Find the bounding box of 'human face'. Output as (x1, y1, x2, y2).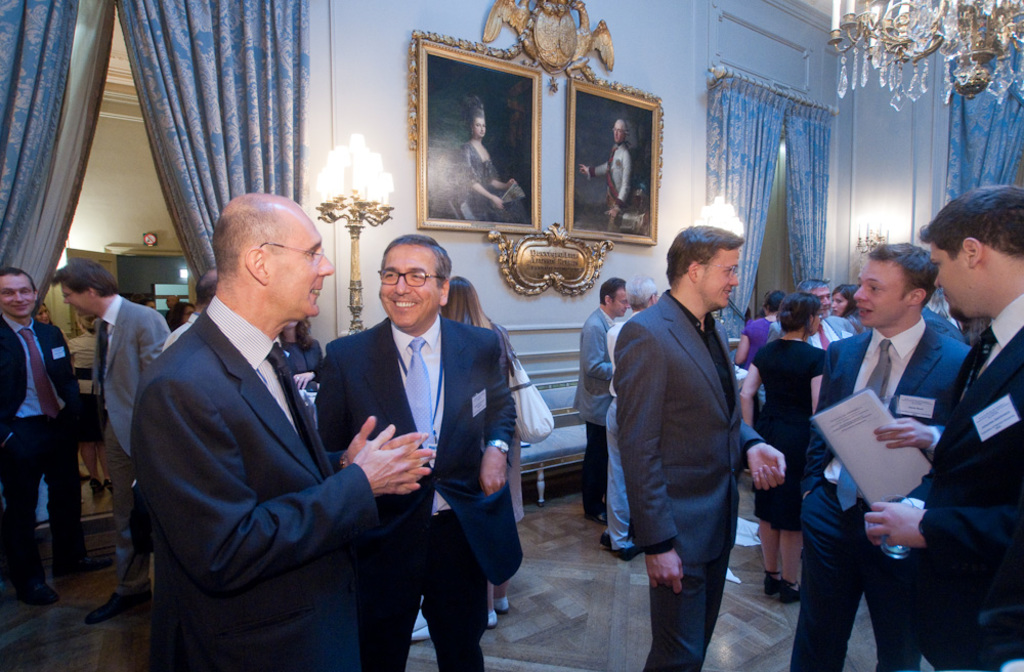
(609, 286, 629, 318).
